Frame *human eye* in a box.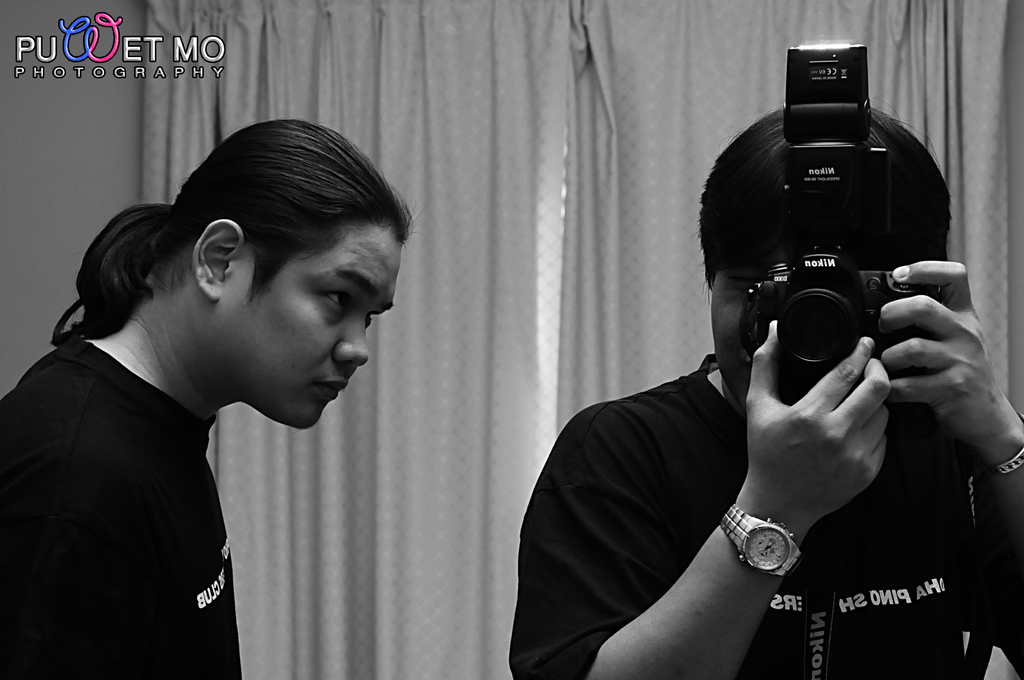
pyautogui.locateOnScreen(366, 312, 382, 327).
